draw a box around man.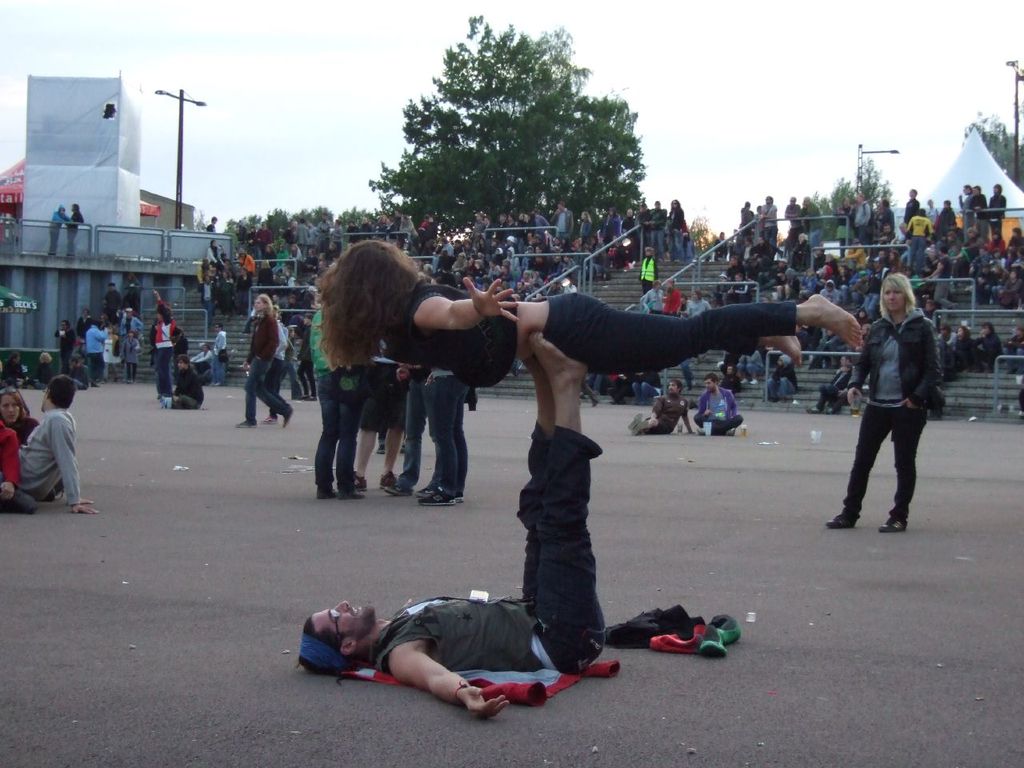
locate(401, 212, 419, 250).
